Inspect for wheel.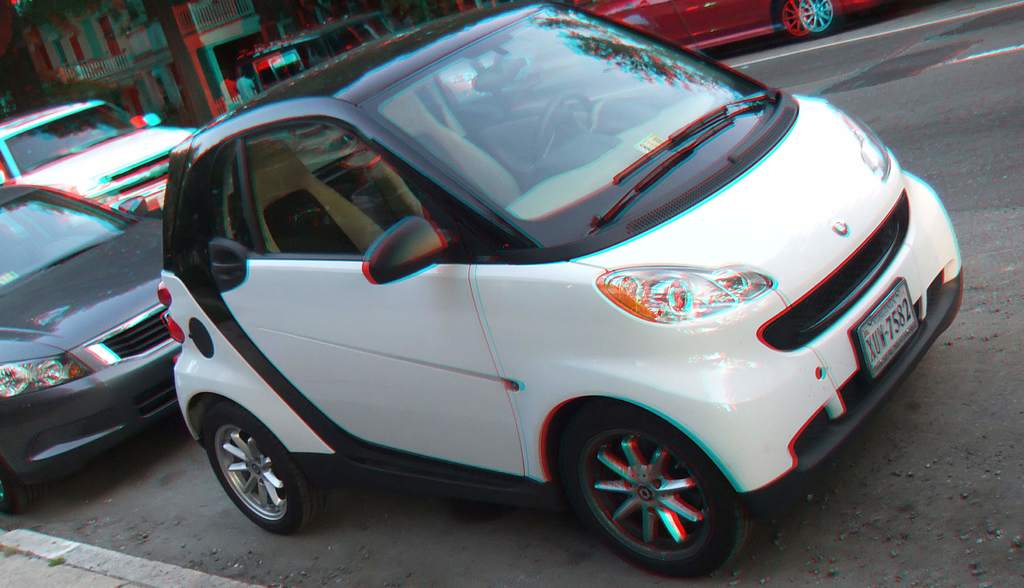
Inspection: pyautogui.locateOnScreen(566, 410, 735, 564).
